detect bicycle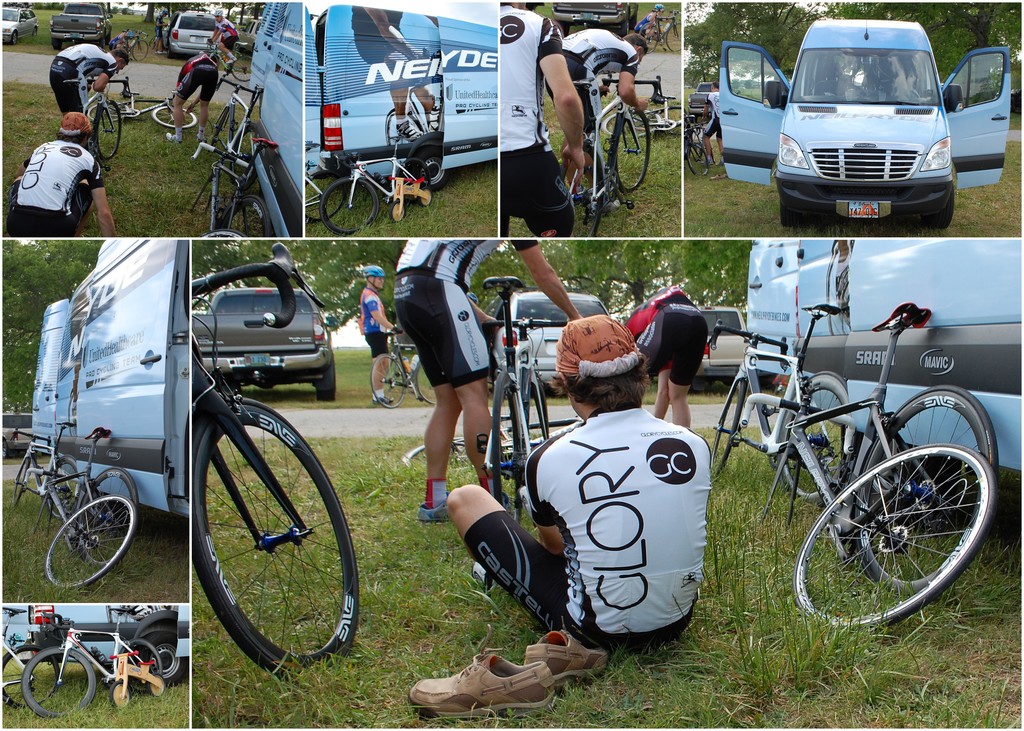
bbox=[731, 255, 1009, 640]
